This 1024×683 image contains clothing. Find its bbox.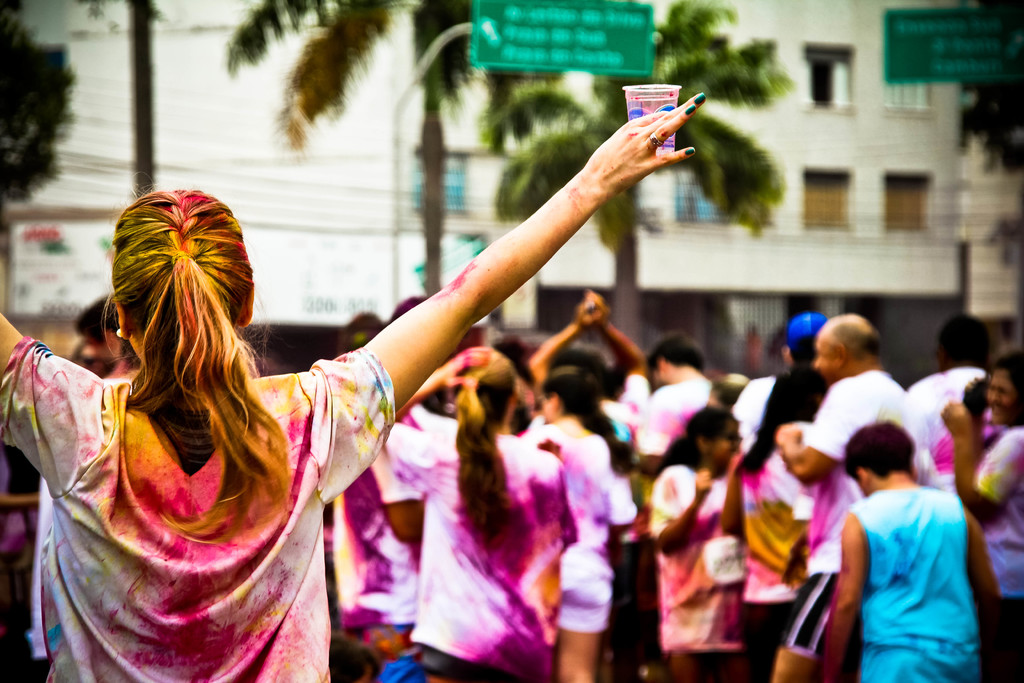
630/363/646/402.
